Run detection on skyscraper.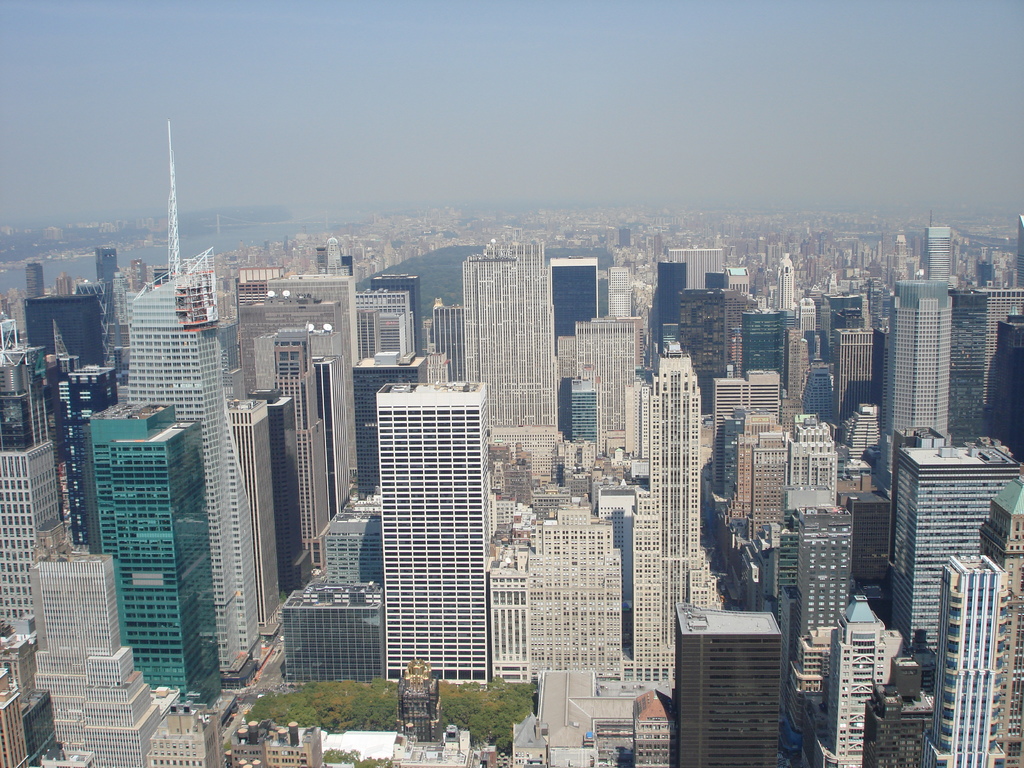
Result: [724, 410, 772, 494].
